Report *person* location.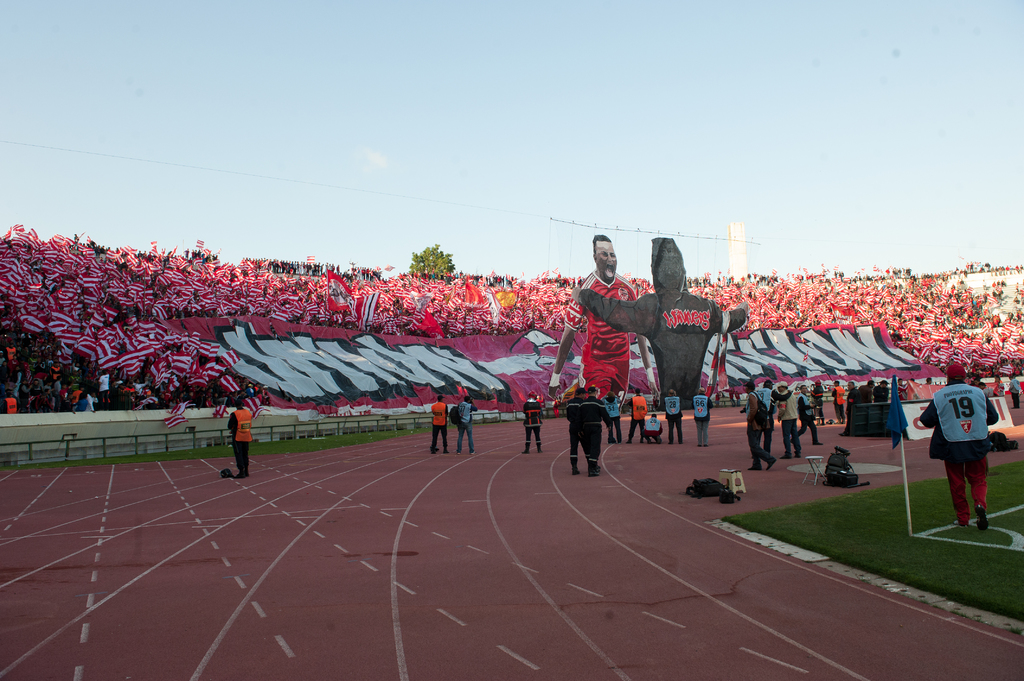
Report: select_region(944, 367, 1005, 534).
